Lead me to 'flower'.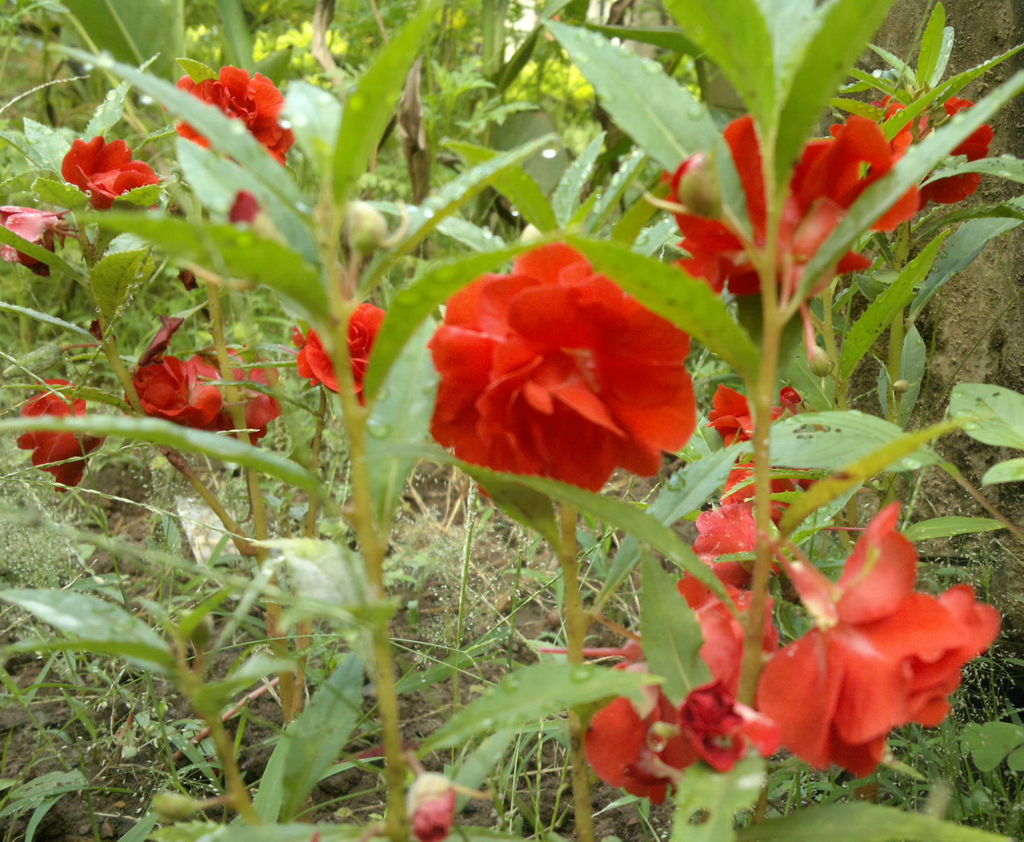
Lead to [left=574, top=686, right=702, bottom=798].
